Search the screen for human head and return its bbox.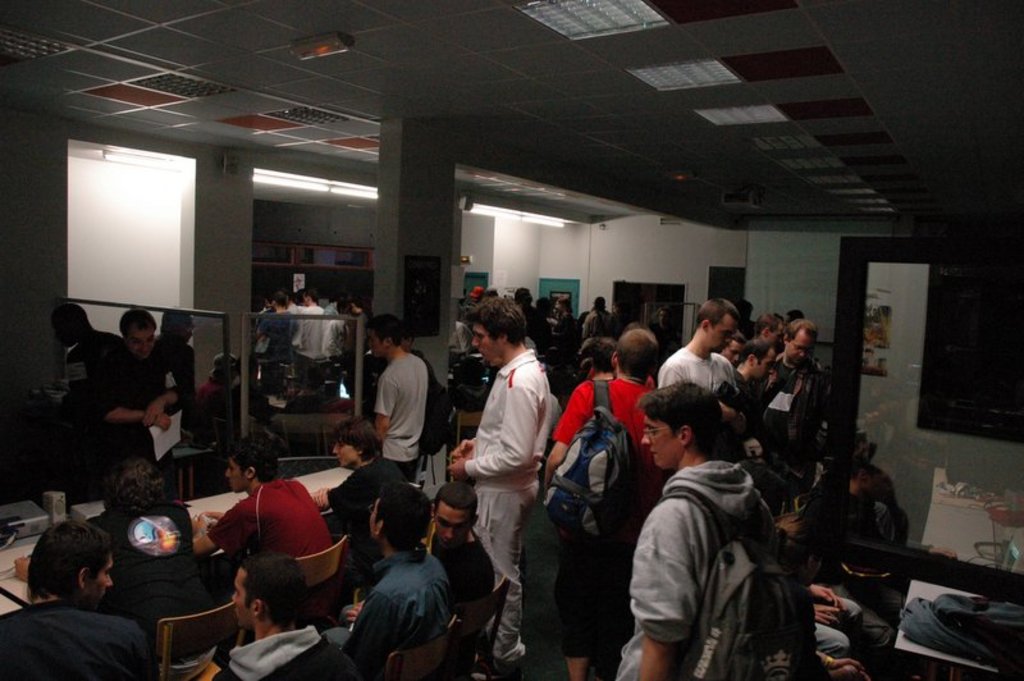
Found: left=209, top=355, right=238, bottom=381.
